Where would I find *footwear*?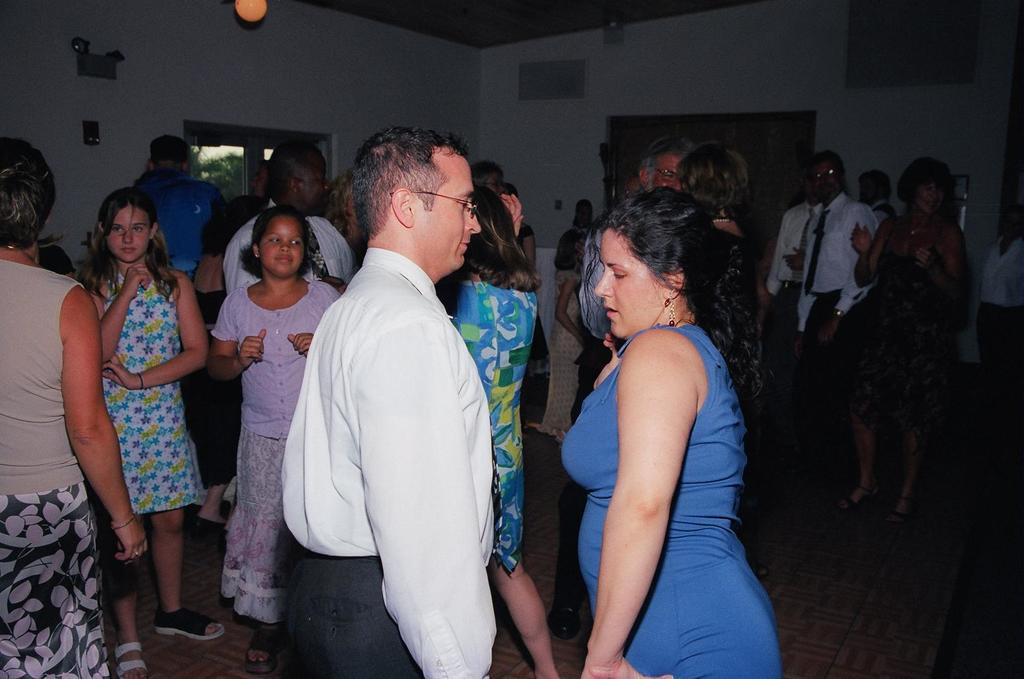
At pyautogui.locateOnScreen(882, 486, 912, 519).
